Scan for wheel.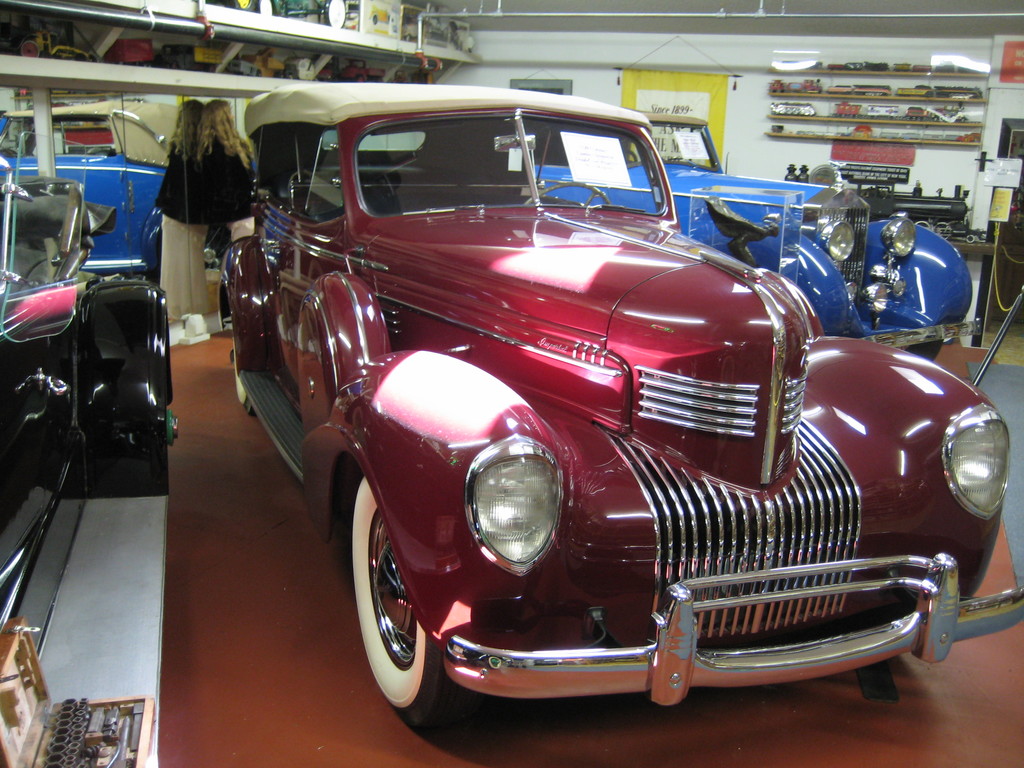
Scan result: x1=351, y1=481, x2=456, y2=725.
